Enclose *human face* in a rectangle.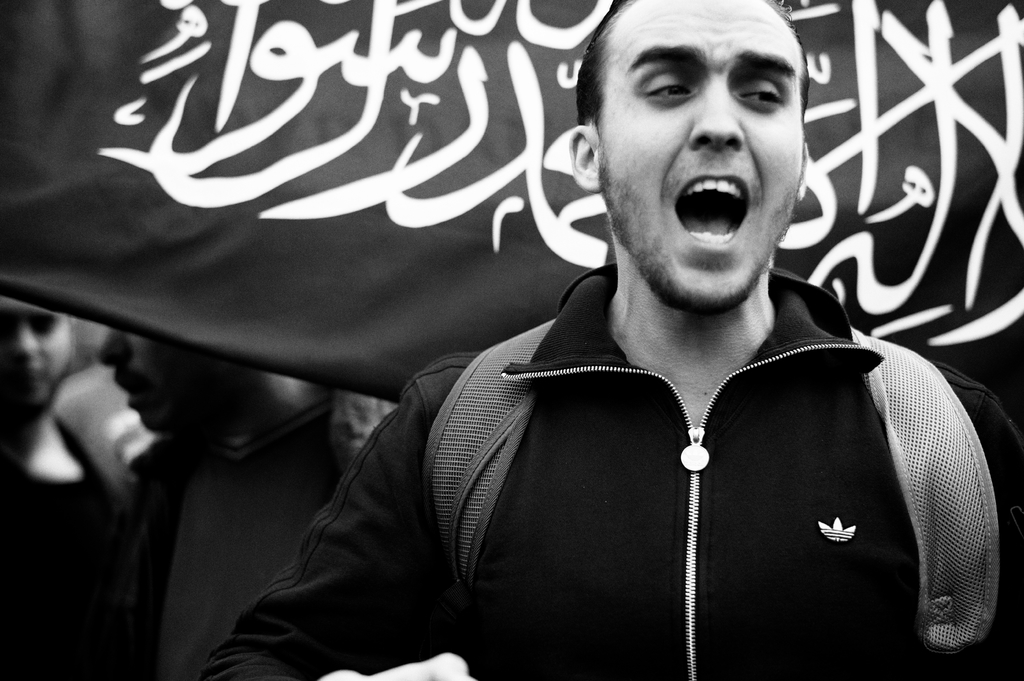
{"left": 0, "top": 303, "right": 72, "bottom": 405}.
